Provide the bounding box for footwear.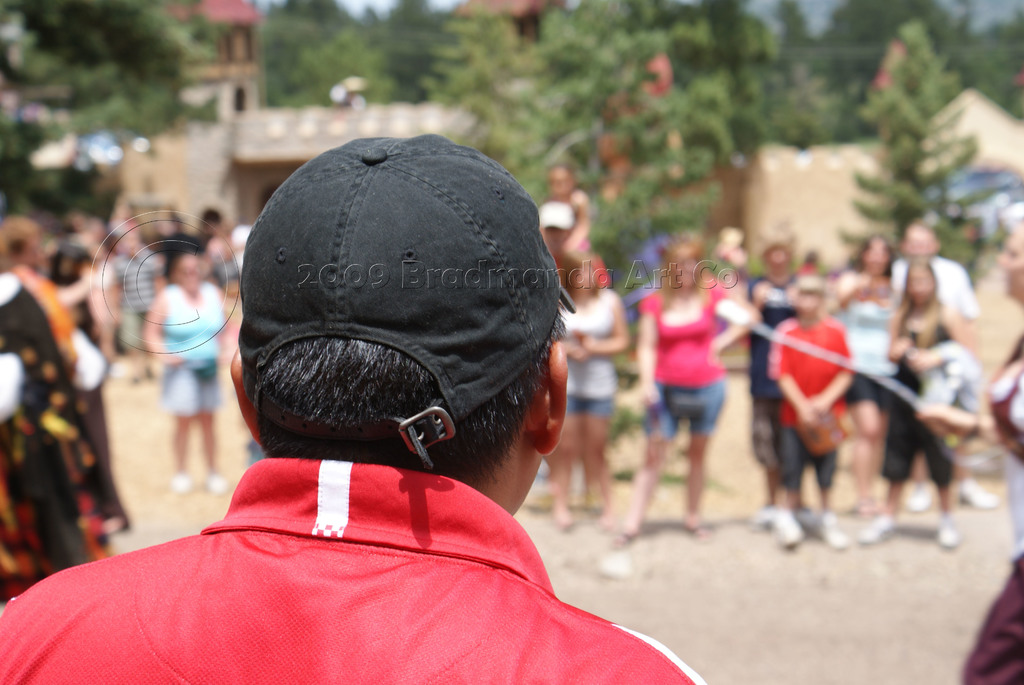
region(687, 520, 713, 536).
